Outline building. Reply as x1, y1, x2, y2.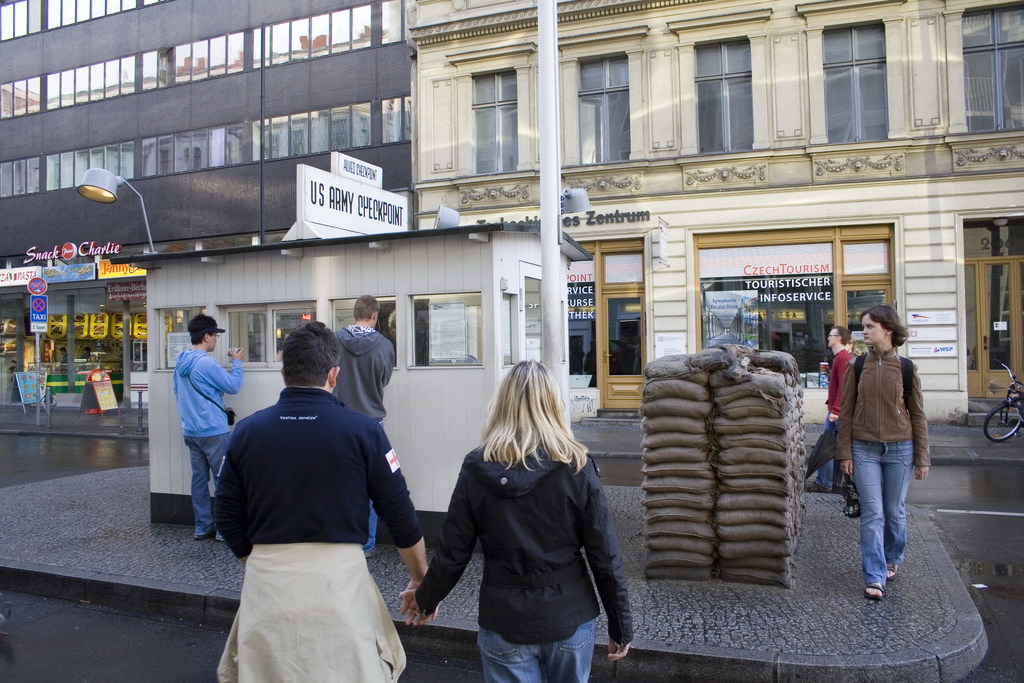
415, 0, 1023, 406.
